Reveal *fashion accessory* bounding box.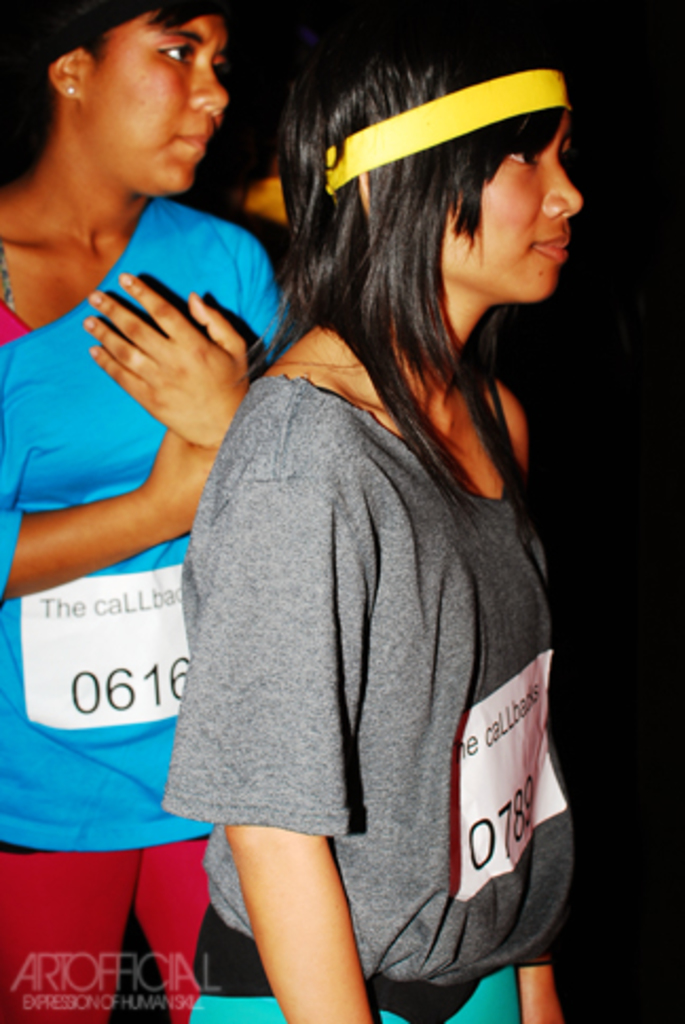
Revealed: (x1=313, y1=68, x2=567, y2=197).
